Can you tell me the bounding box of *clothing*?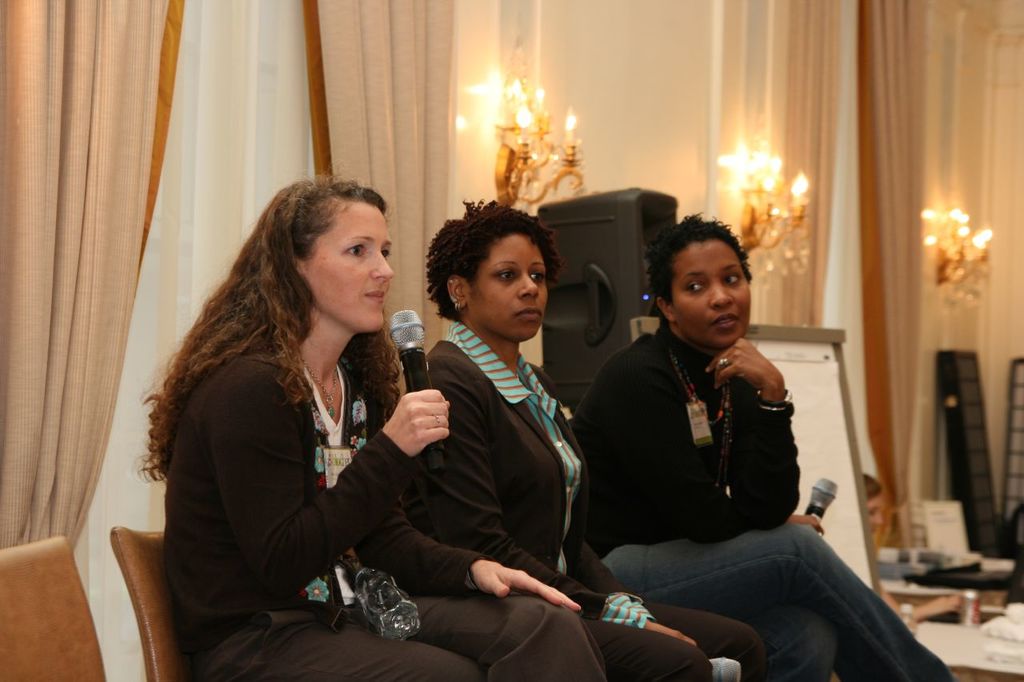
bbox=(186, 601, 612, 681).
